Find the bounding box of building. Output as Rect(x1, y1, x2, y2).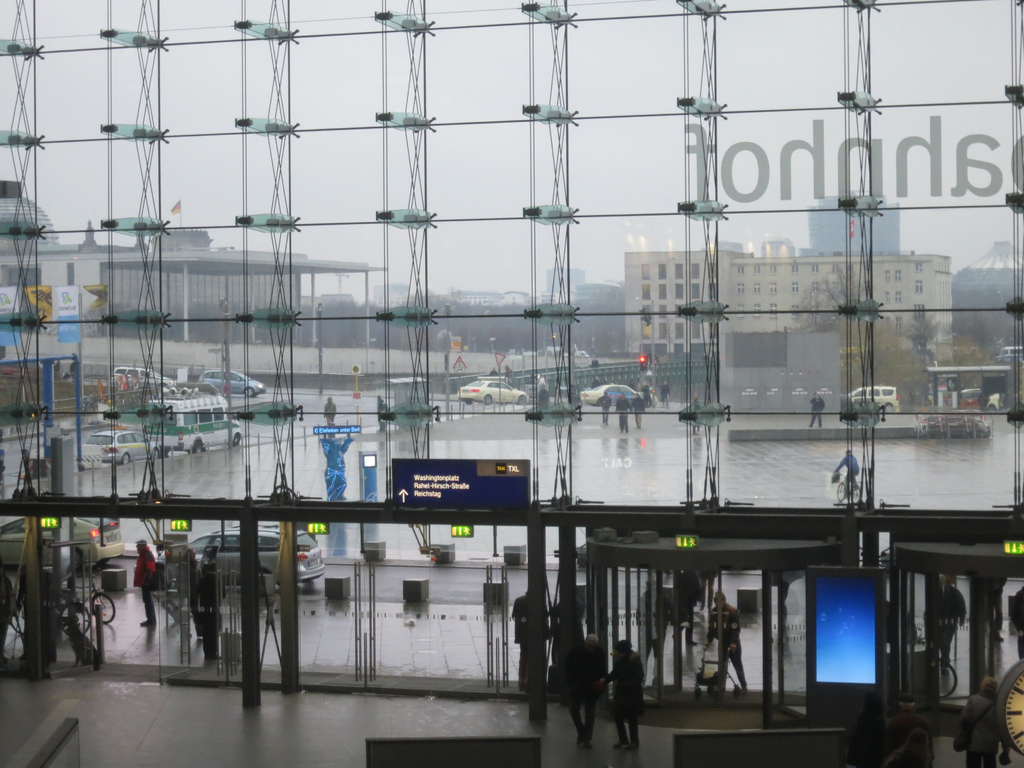
Rect(447, 290, 529, 310).
